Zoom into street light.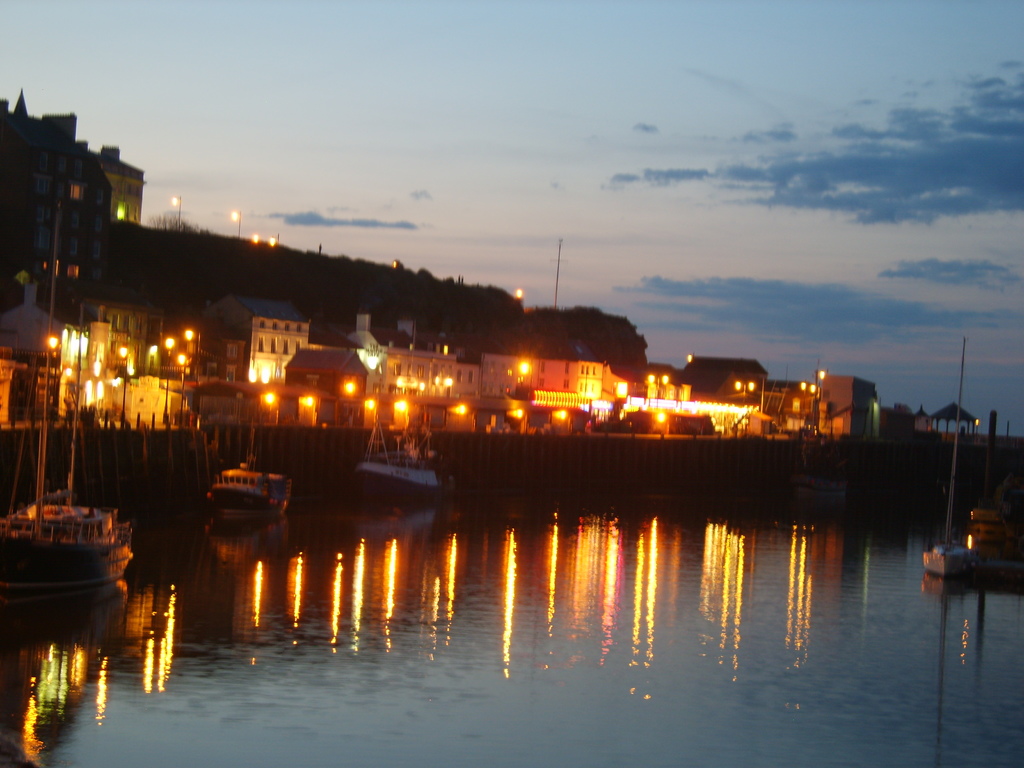
Zoom target: rect(159, 333, 177, 423).
